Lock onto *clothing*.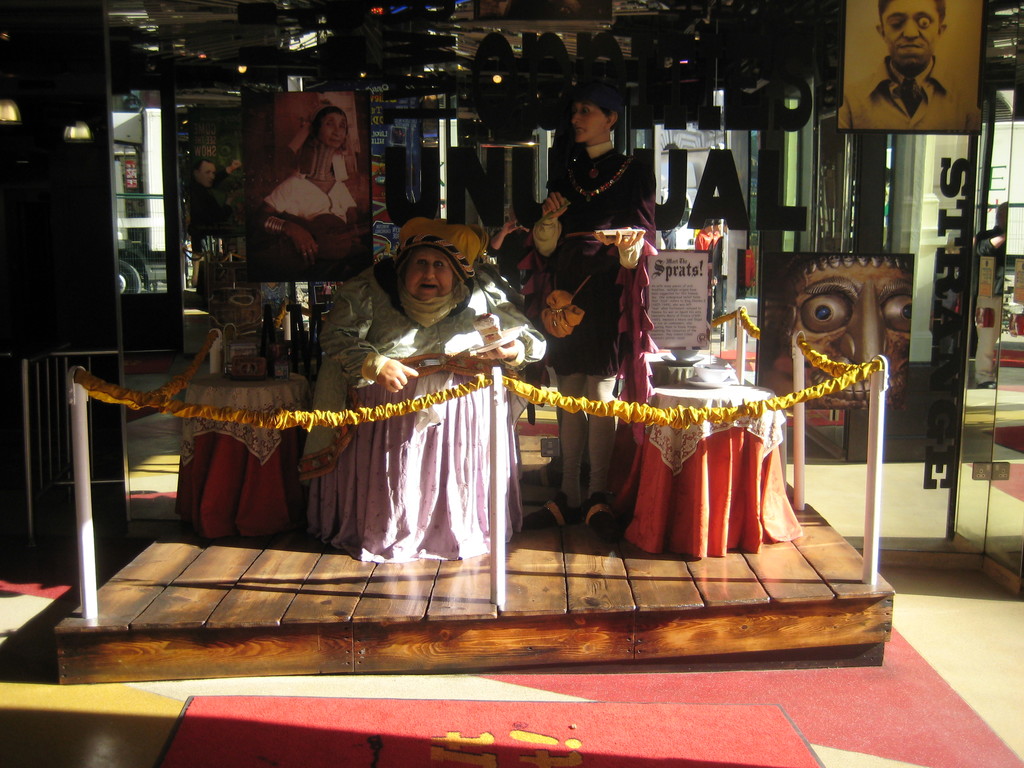
Locked: Rect(338, 296, 530, 547).
